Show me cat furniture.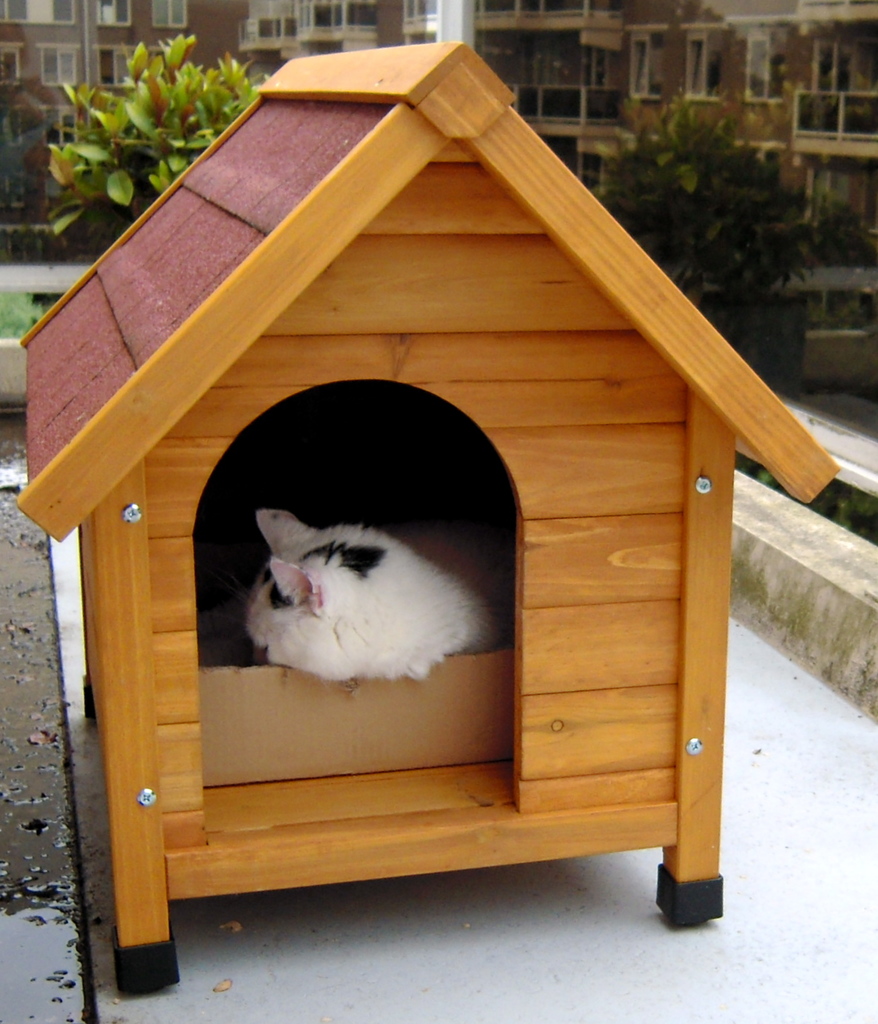
cat furniture is here: 19/36/849/999.
